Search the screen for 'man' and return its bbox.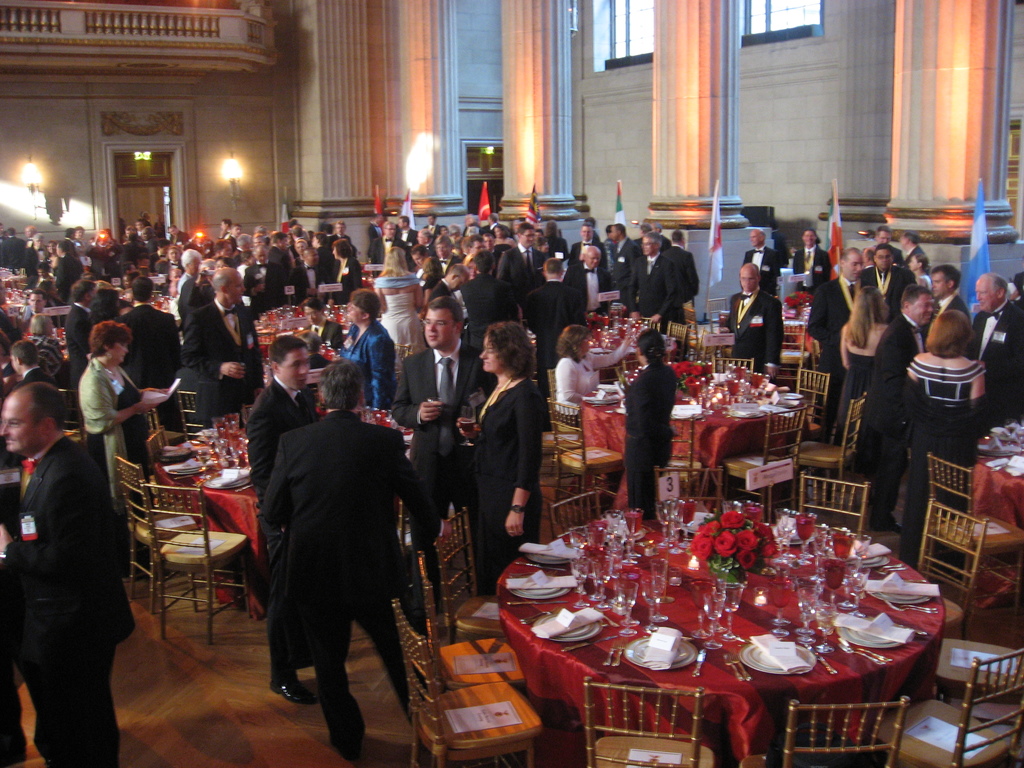
Found: pyautogui.locateOnScreen(621, 326, 675, 520).
